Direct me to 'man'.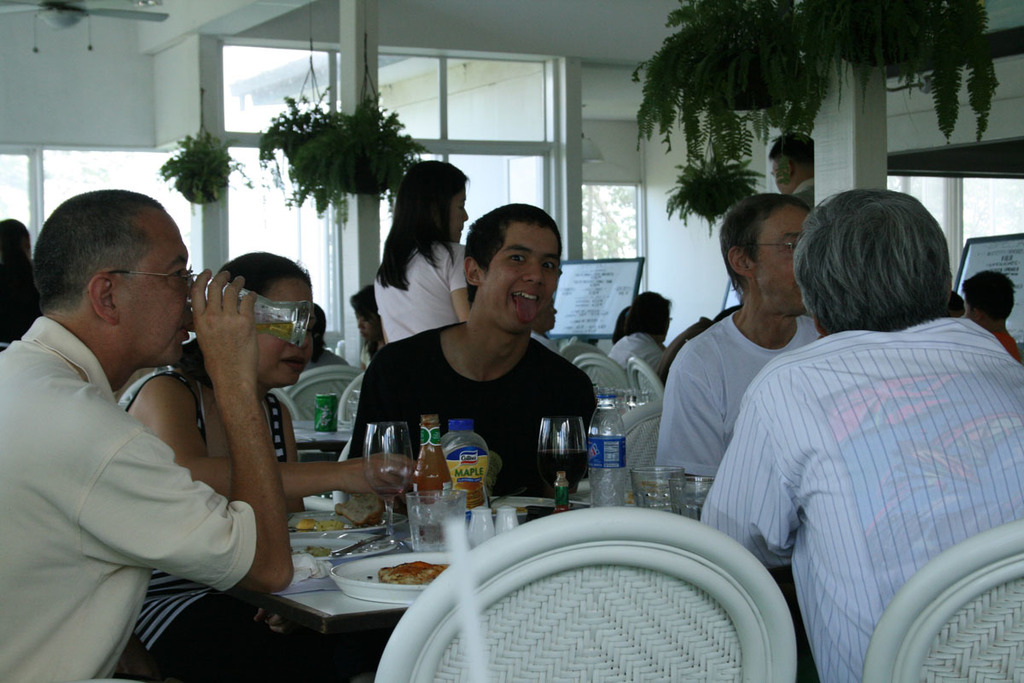
Direction: {"left": 656, "top": 193, "right": 829, "bottom": 477}.
